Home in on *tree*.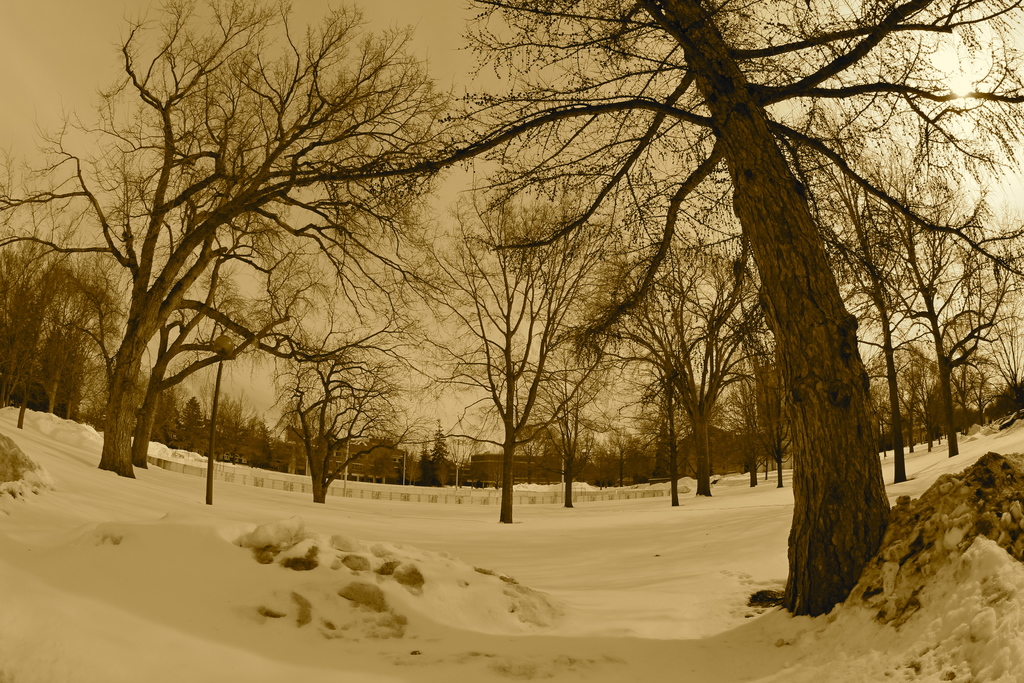
Homed in at l=15, t=247, r=45, b=433.
